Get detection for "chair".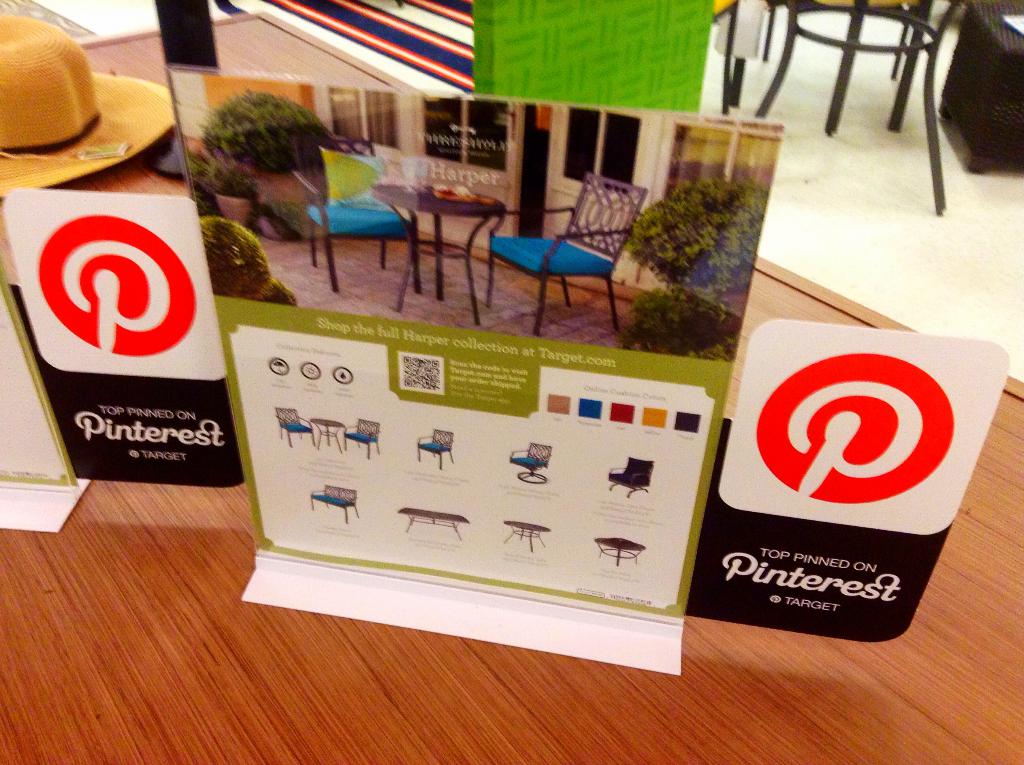
Detection: <region>760, 3, 966, 209</region>.
